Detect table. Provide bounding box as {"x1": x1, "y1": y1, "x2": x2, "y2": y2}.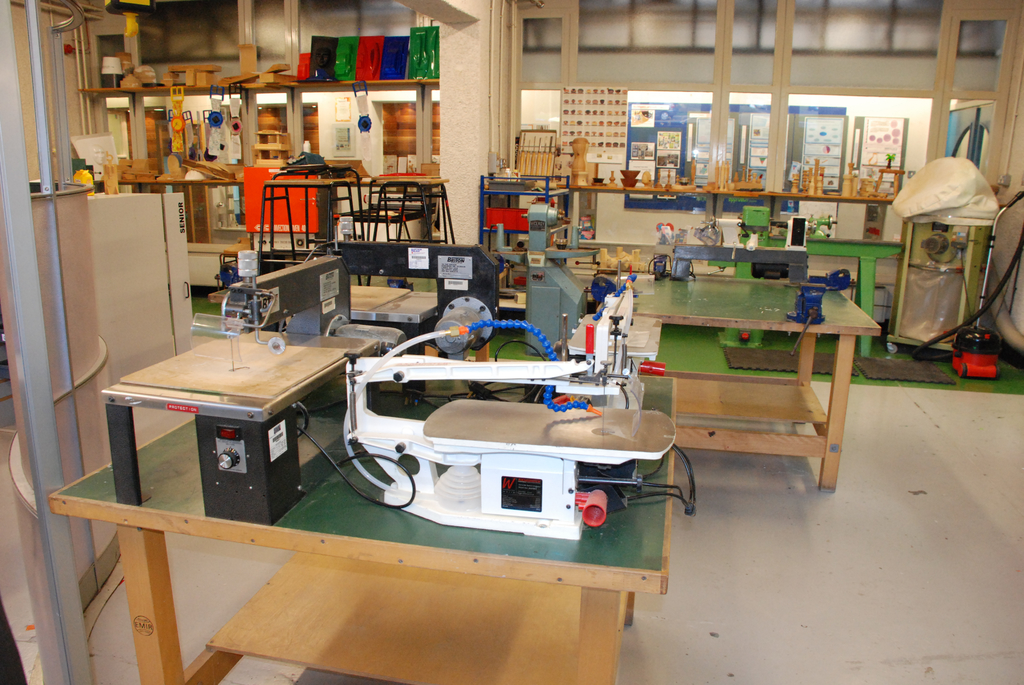
{"x1": 105, "y1": 319, "x2": 381, "y2": 537}.
